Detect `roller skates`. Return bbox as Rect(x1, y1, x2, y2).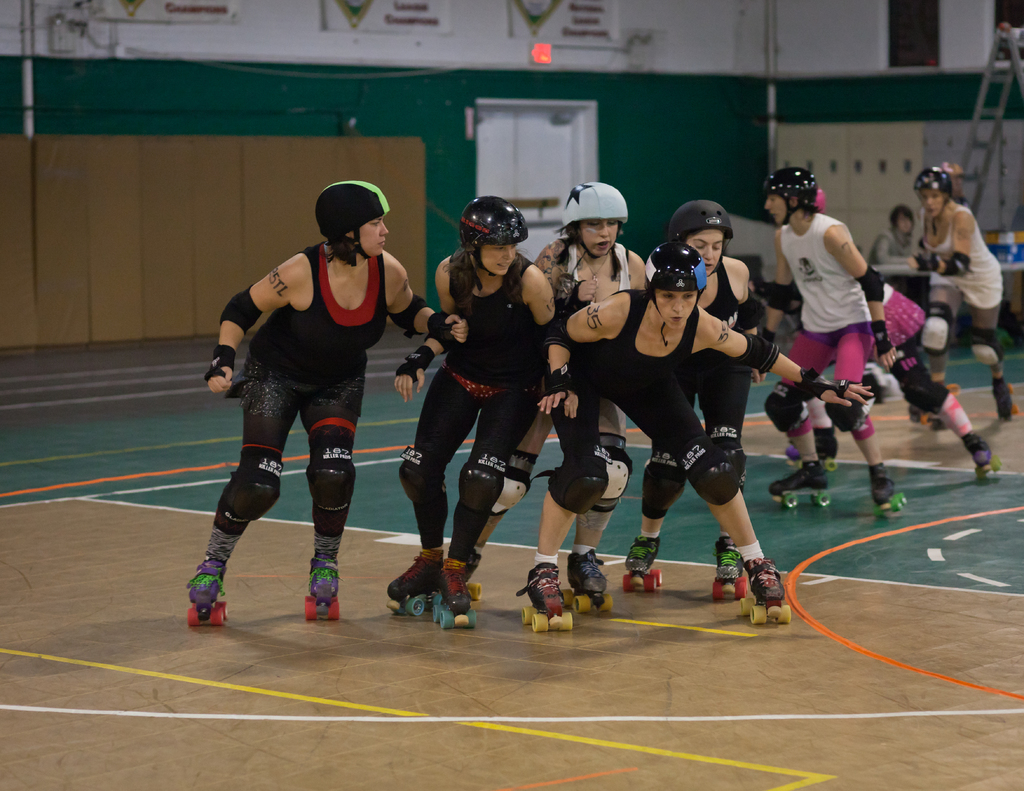
Rect(869, 461, 907, 521).
